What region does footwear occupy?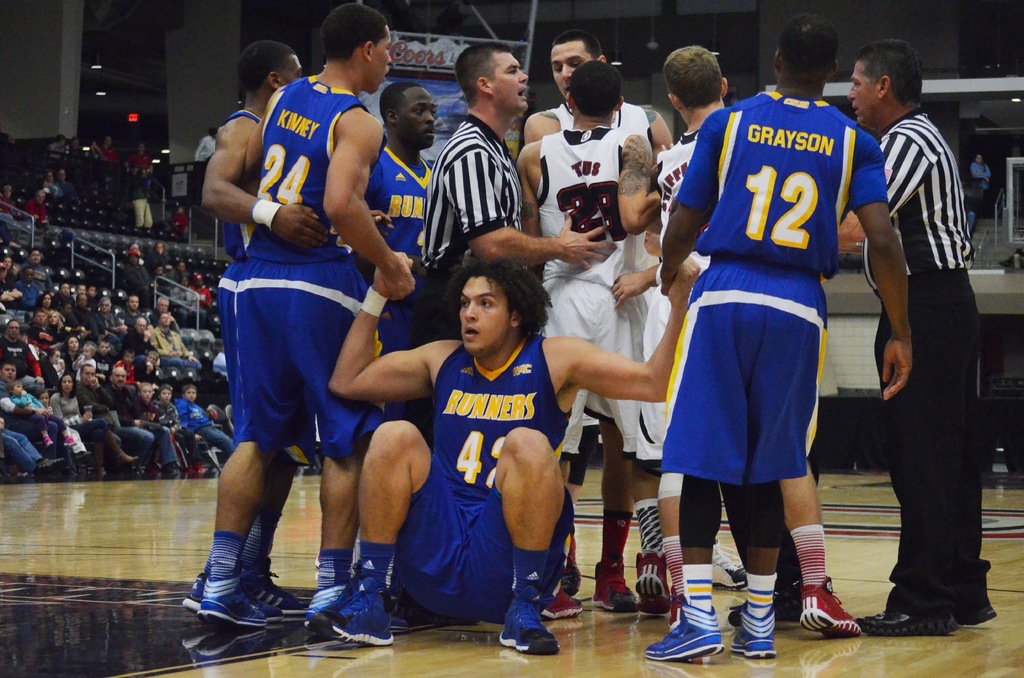
(left=187, top=575, right=205, bottom=611).
